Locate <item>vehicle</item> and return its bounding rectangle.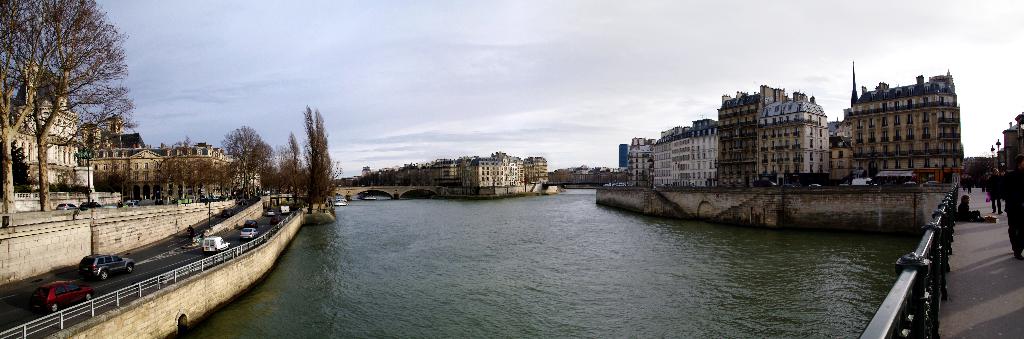
rect(236, 227, 264, 244).
